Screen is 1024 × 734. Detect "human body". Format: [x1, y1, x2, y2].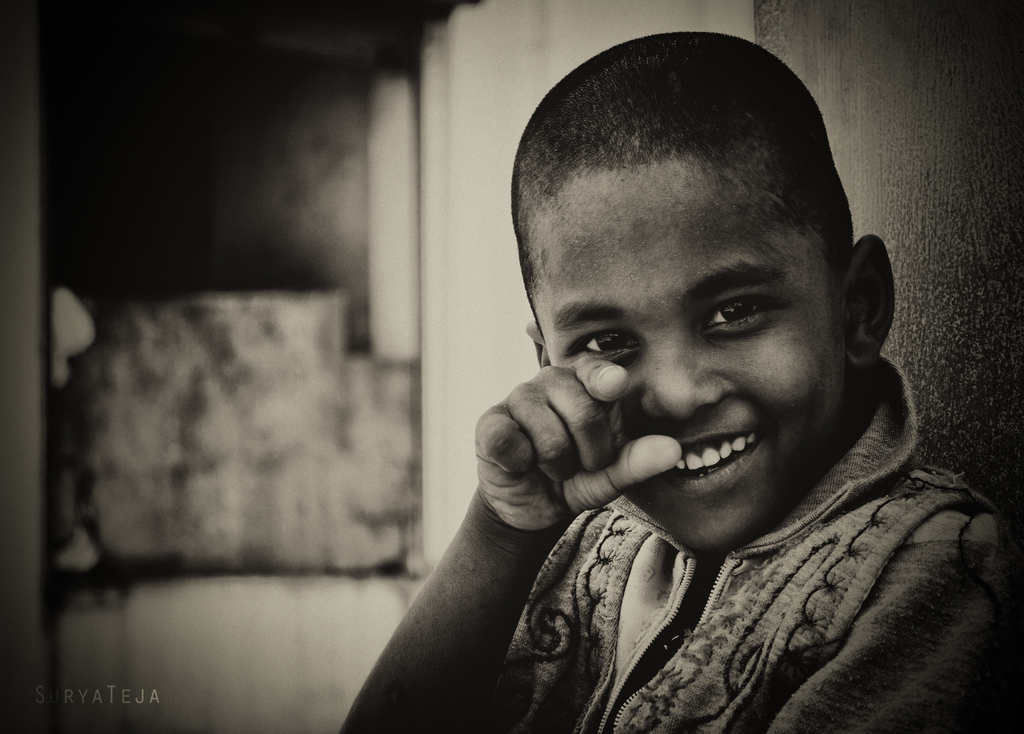
[383, 80, 1023, 733].
